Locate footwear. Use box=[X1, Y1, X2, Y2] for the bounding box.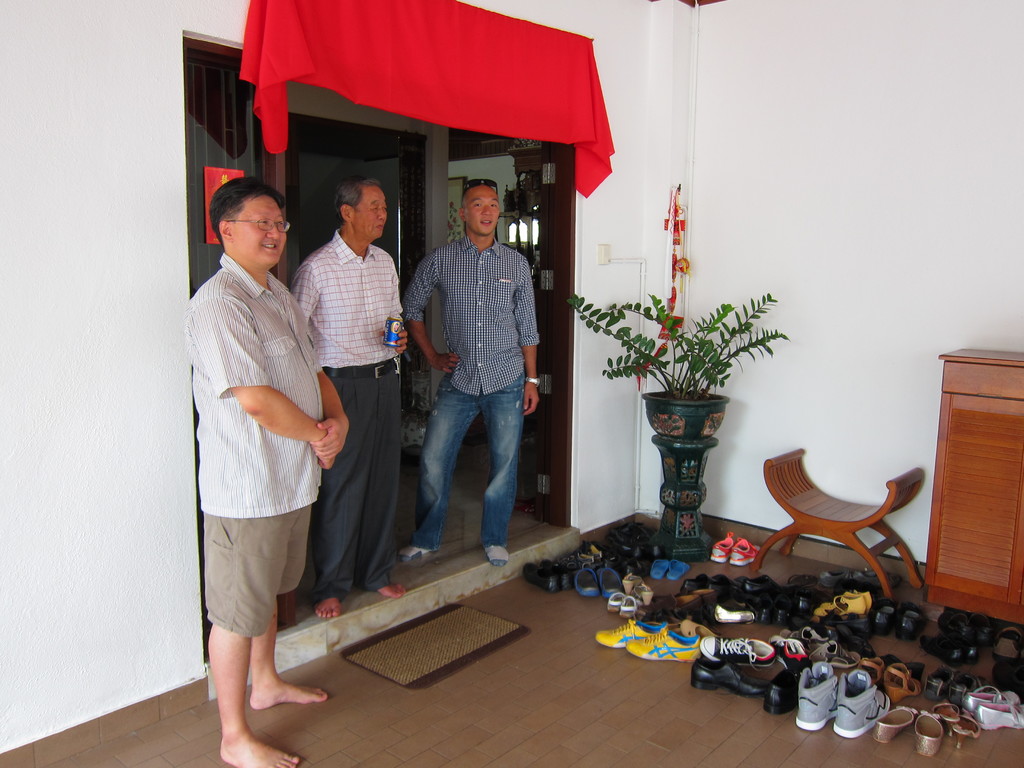
box=[710, 529, 763, 566].
